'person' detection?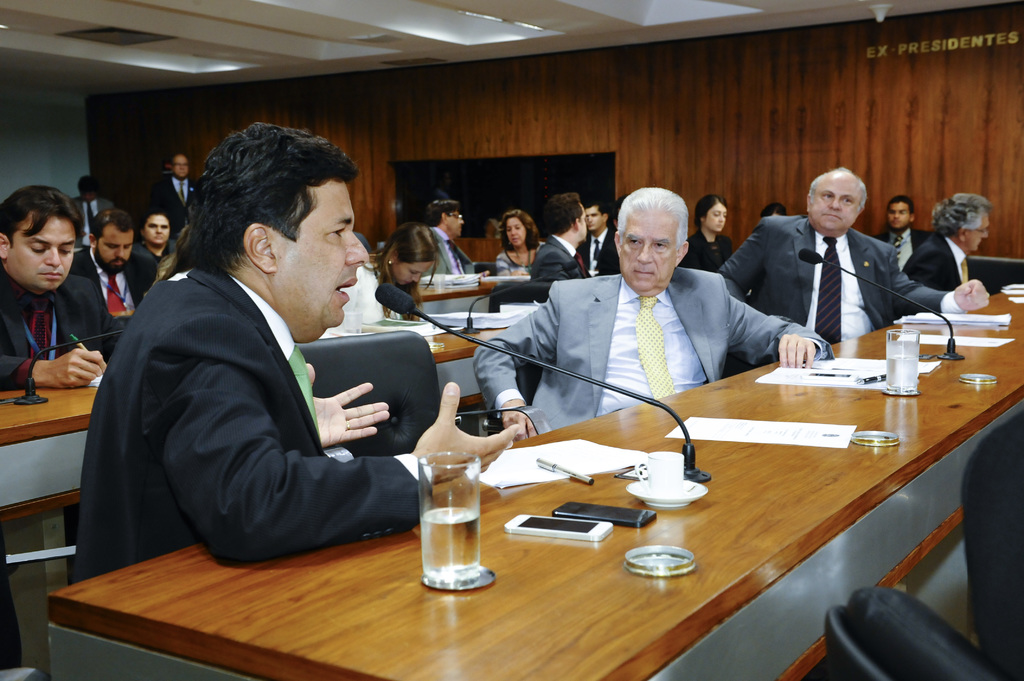
x1=409 y1=198 x2=484 y2=277
